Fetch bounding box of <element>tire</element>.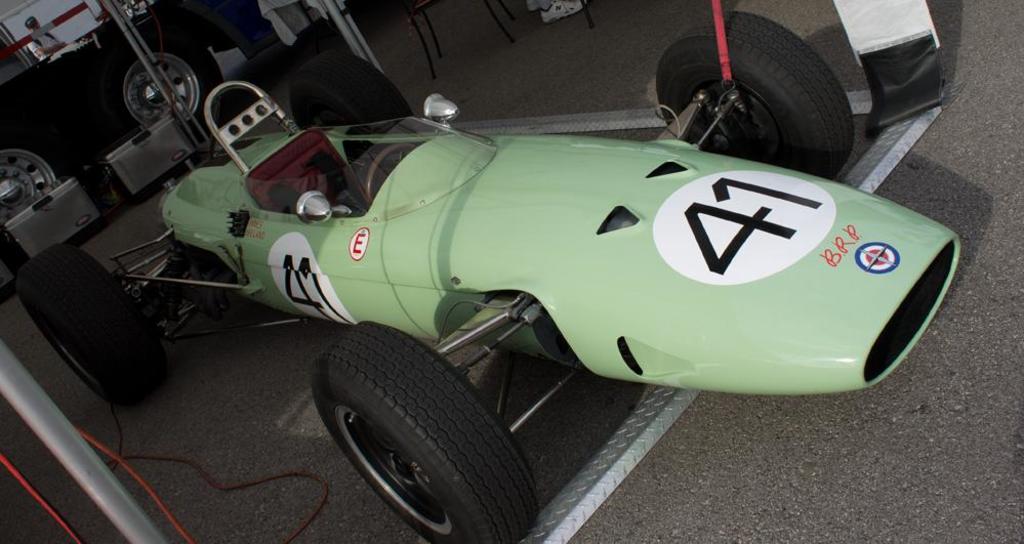
Bbox: 0,131,63,266.
